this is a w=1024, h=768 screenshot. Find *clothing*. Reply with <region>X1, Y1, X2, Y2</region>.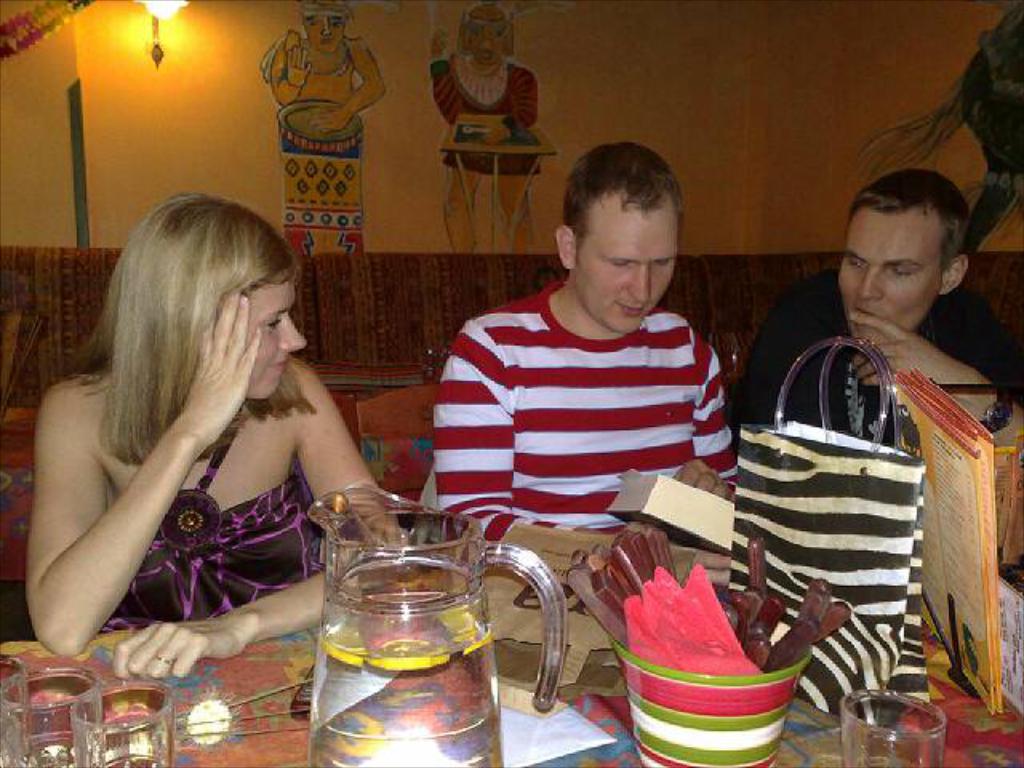
<region>426, 42, 544, 174</region>.
